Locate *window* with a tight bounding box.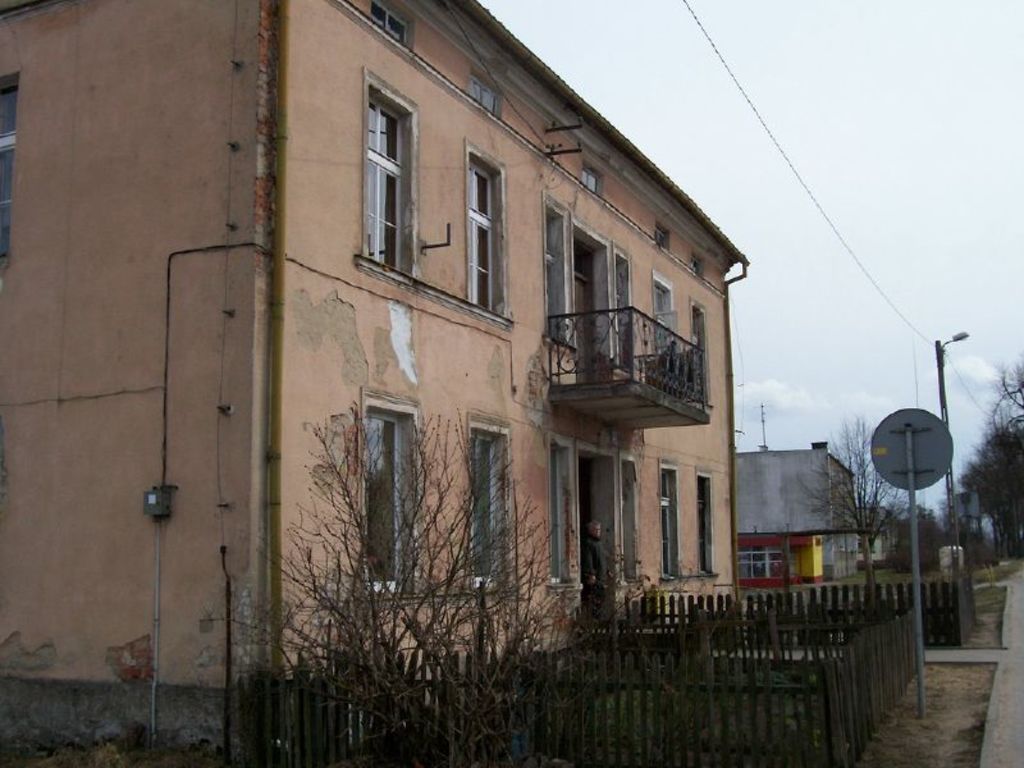
crop(467, 411, 515, 589).
